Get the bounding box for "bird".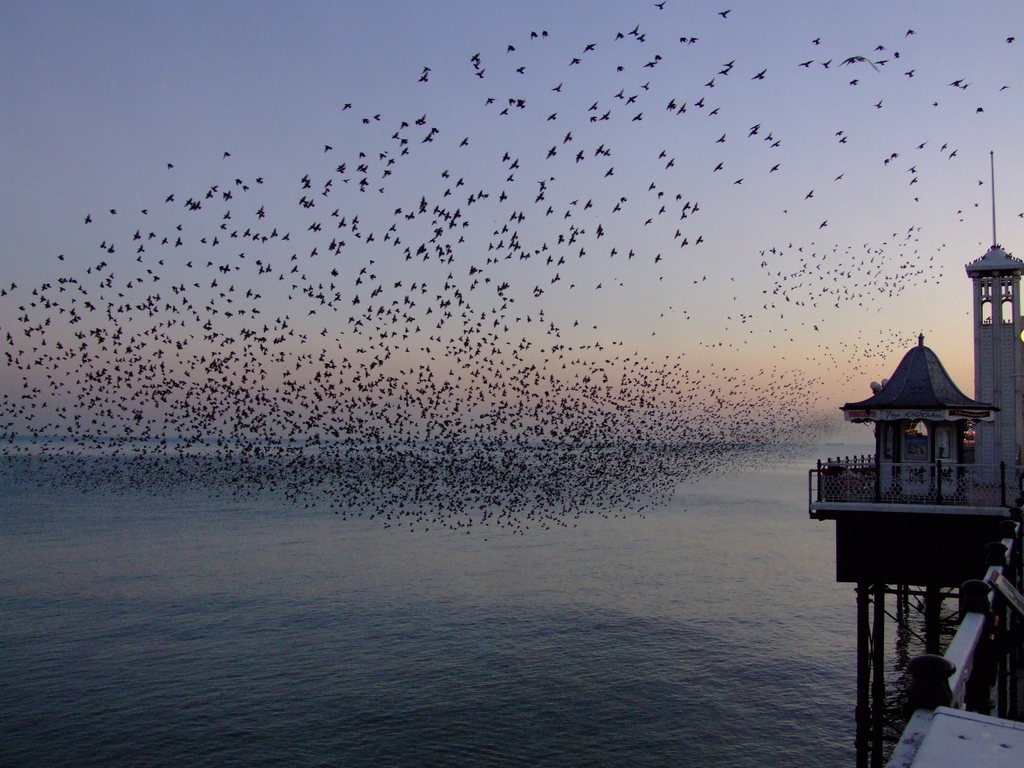
[x1=715, y1=65, x2=732, y2=77].
